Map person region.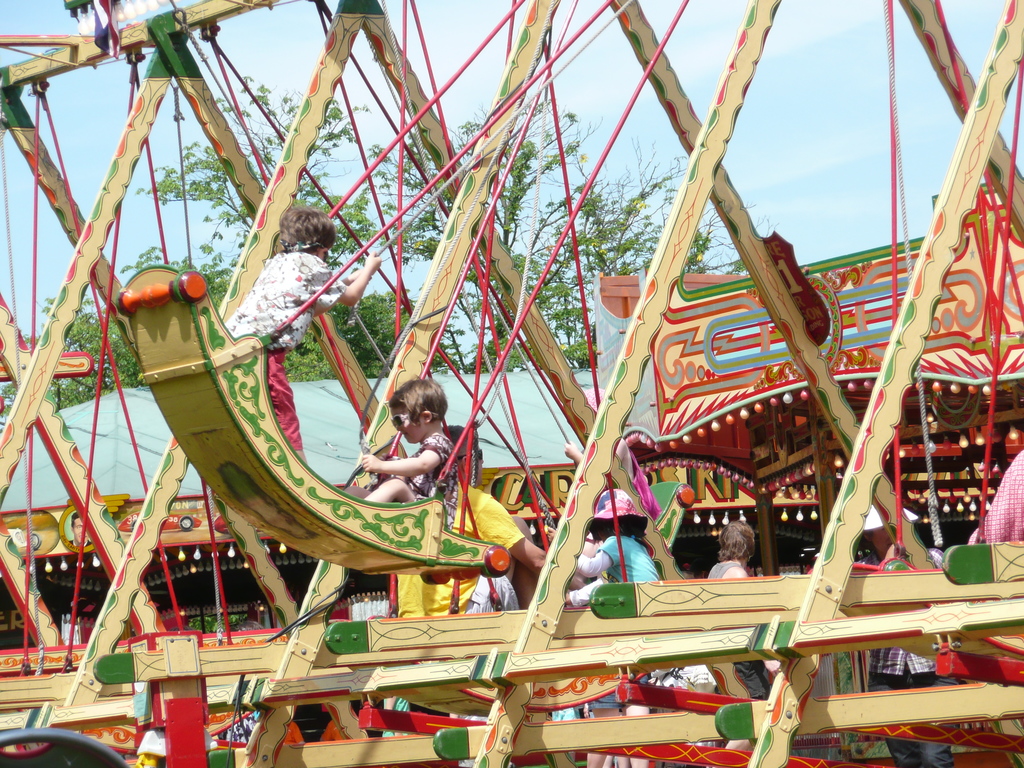
Mapped to l=358, t=365, r=454, b=539.
